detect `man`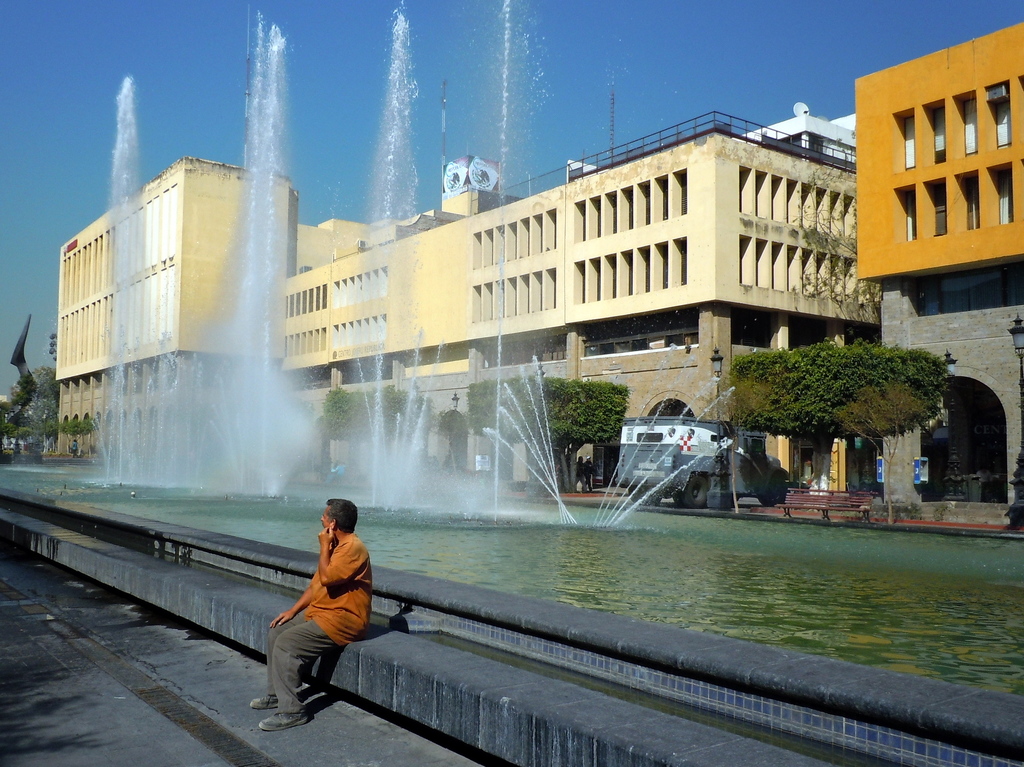
241, 496, 378, 736
